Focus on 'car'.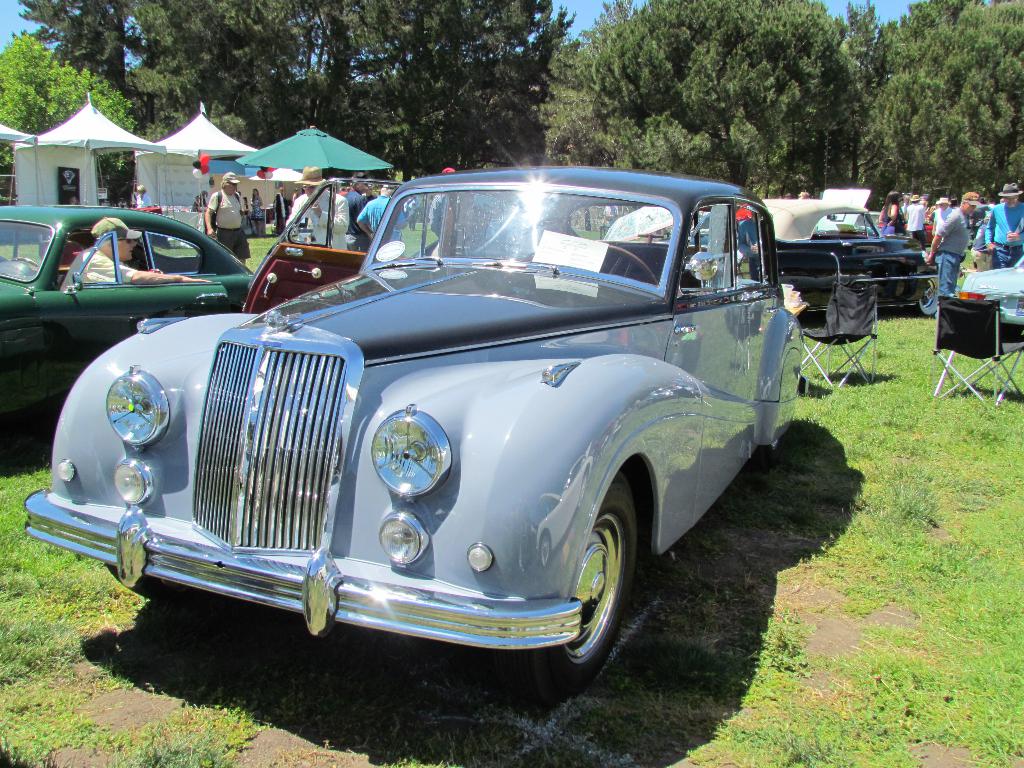
Focused at [x1=28, y1=168, x2=790, y2=685].
